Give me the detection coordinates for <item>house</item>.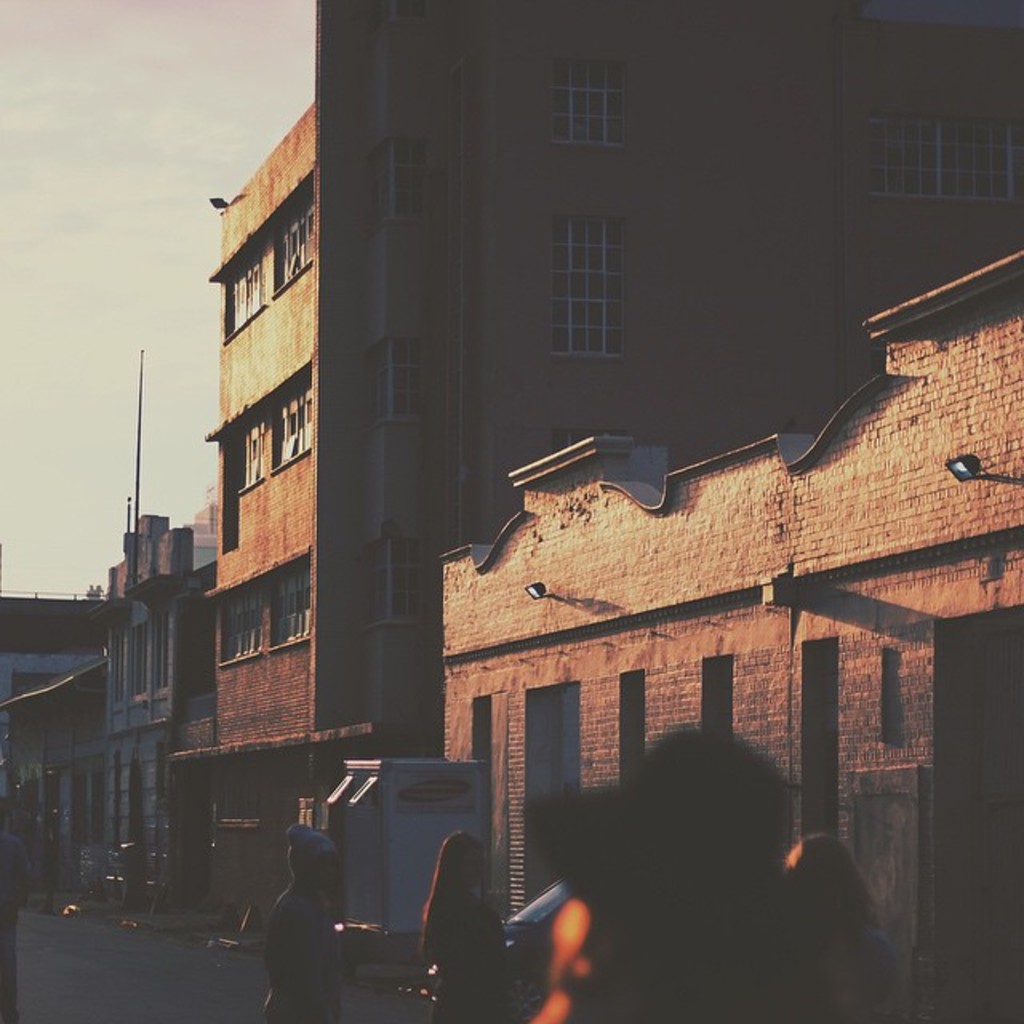
[194, 93, 315, 888].
